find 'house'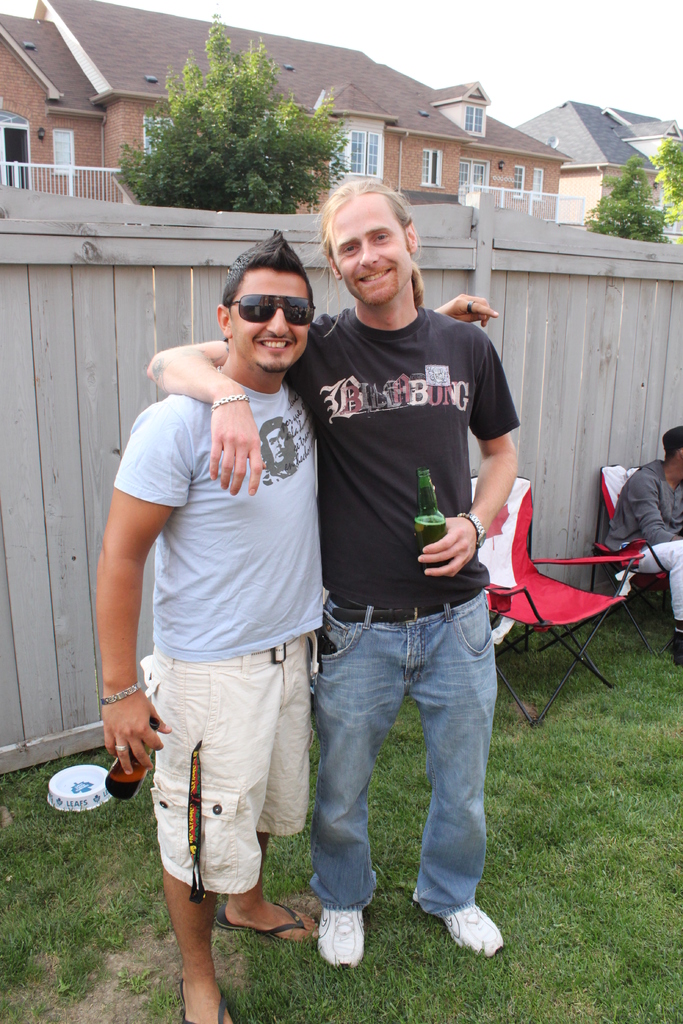
509:97:663:245
